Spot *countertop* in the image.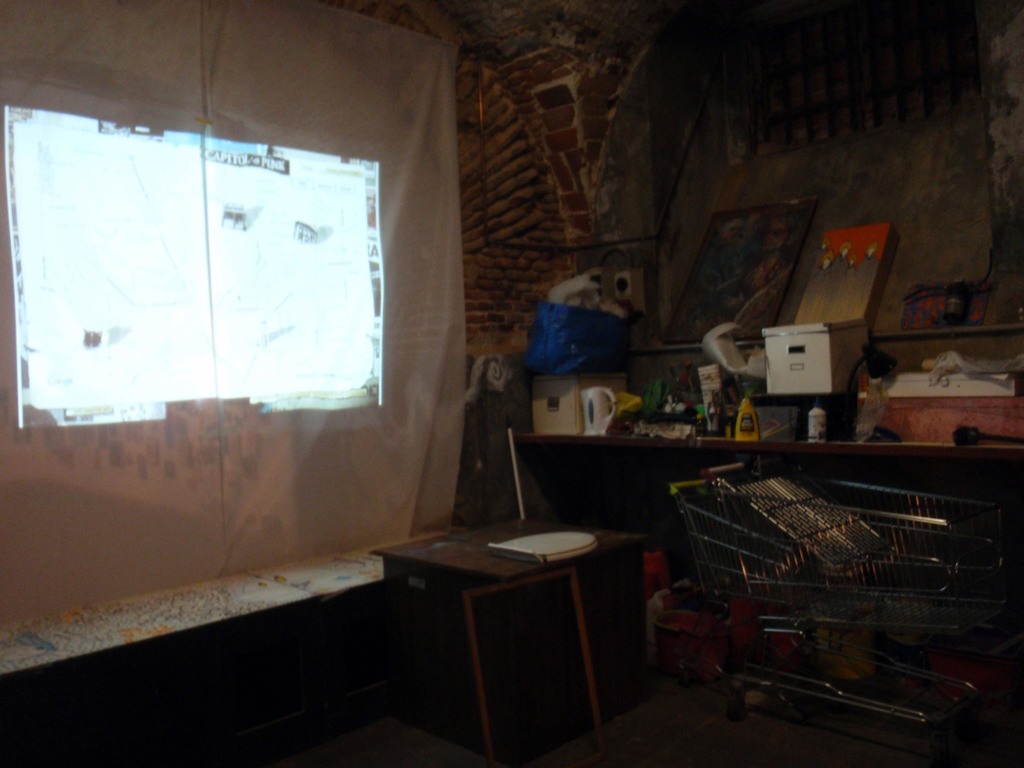
*countertop* found at <region>508, 429, 1023, 463</region>.
